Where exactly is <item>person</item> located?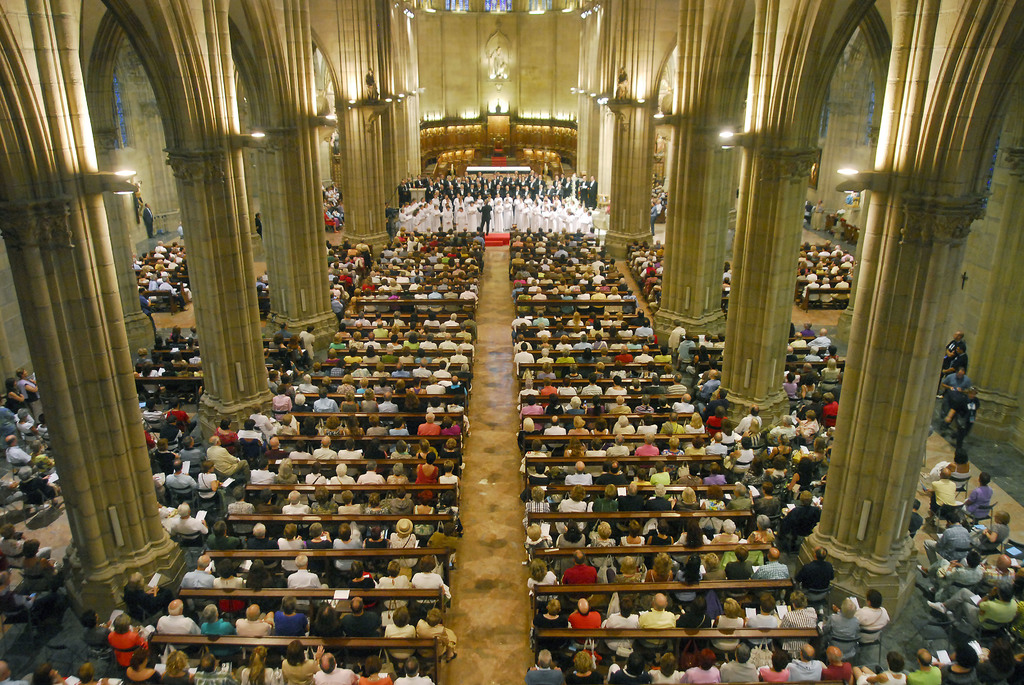
Its bounding box is [968,474,997,507].
